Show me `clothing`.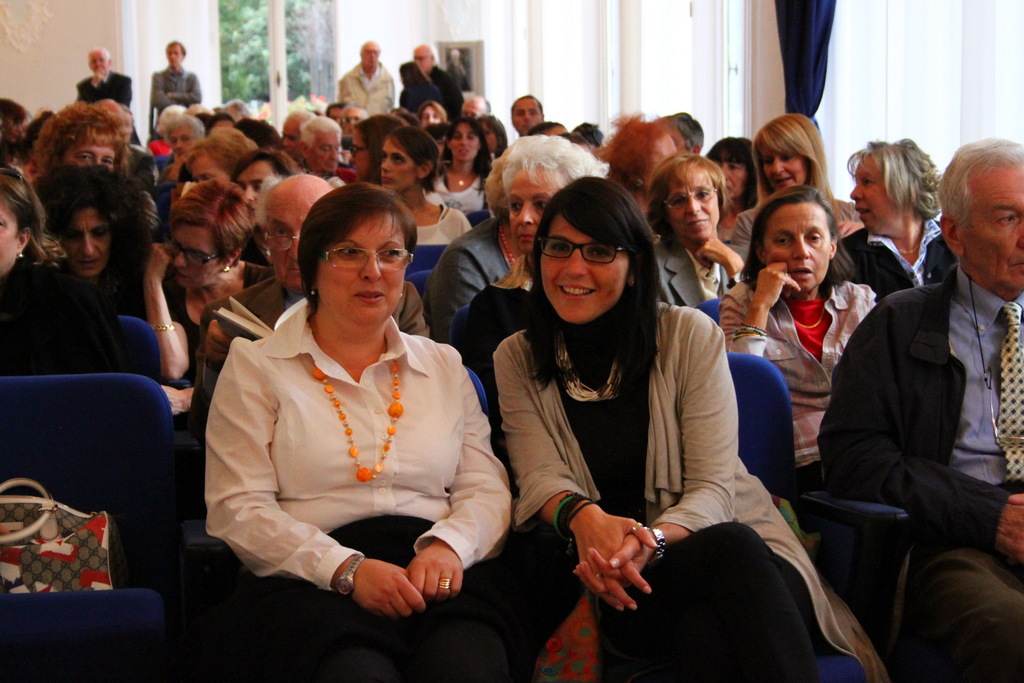
`clothing` is here: {"left": 211, "top": 282, "right": 505, "bottom": 632}.
